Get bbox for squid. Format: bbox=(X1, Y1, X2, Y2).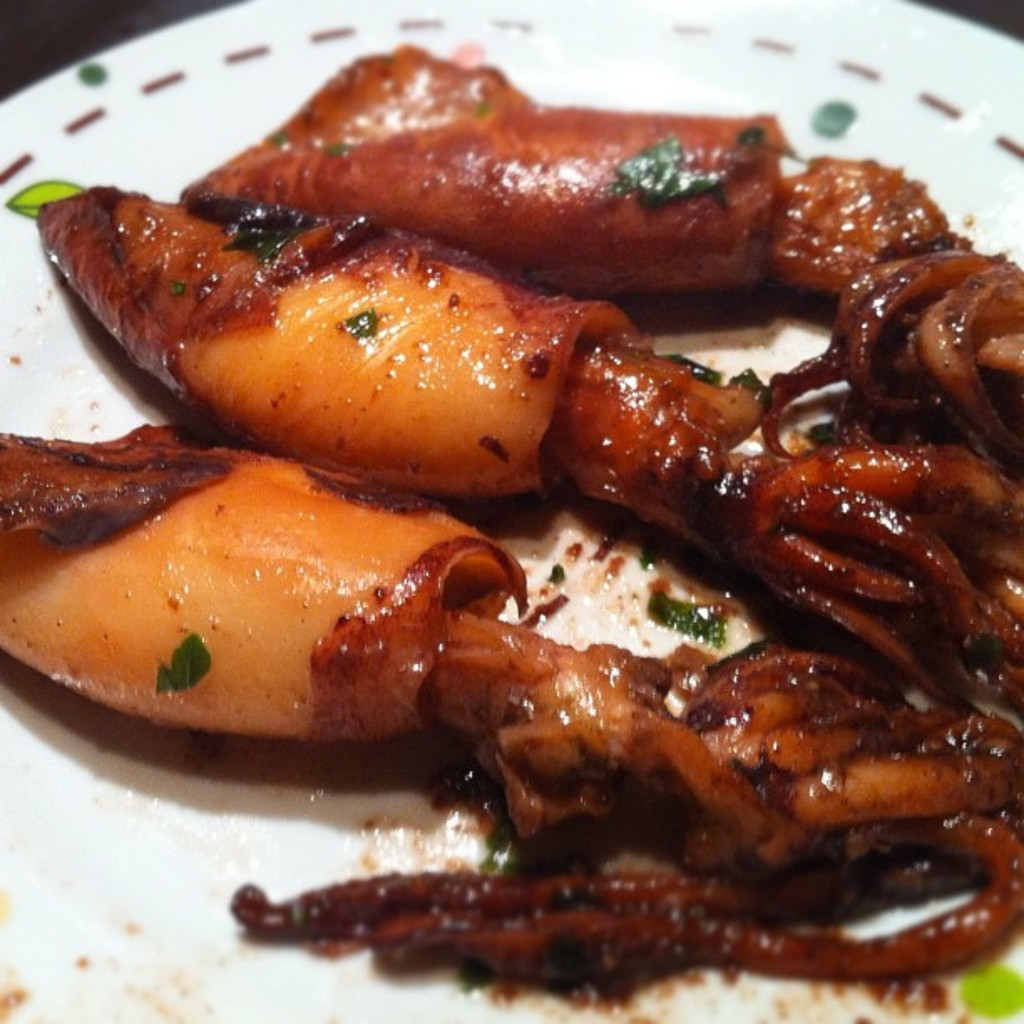
bbox=(35, 191, 1022, 708).
